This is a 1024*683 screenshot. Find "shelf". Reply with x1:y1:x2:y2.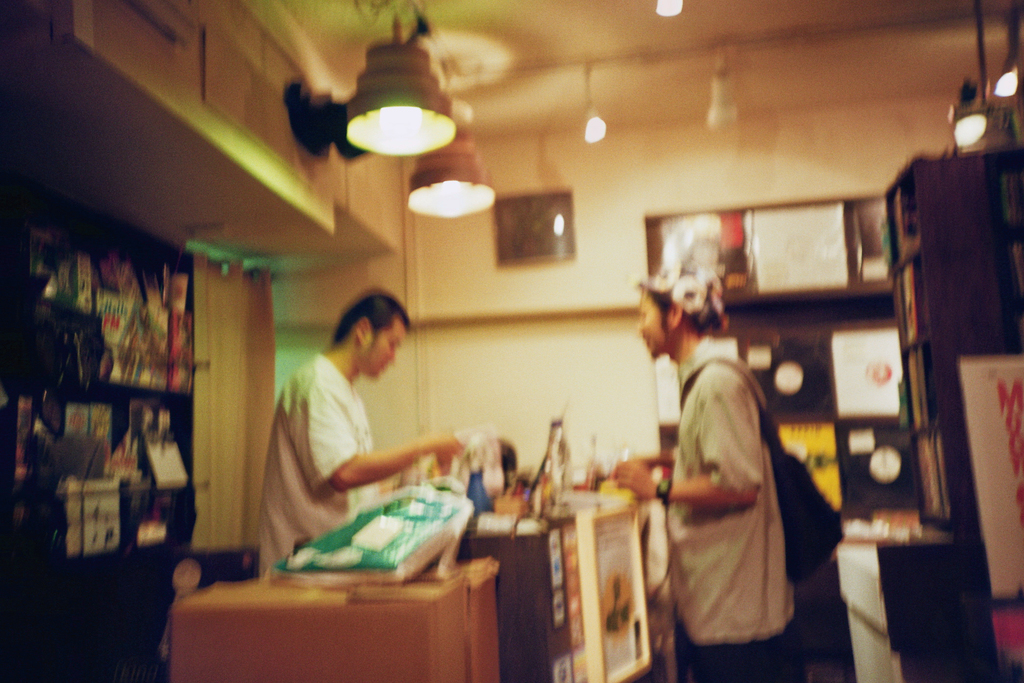
48:488:184:564.
